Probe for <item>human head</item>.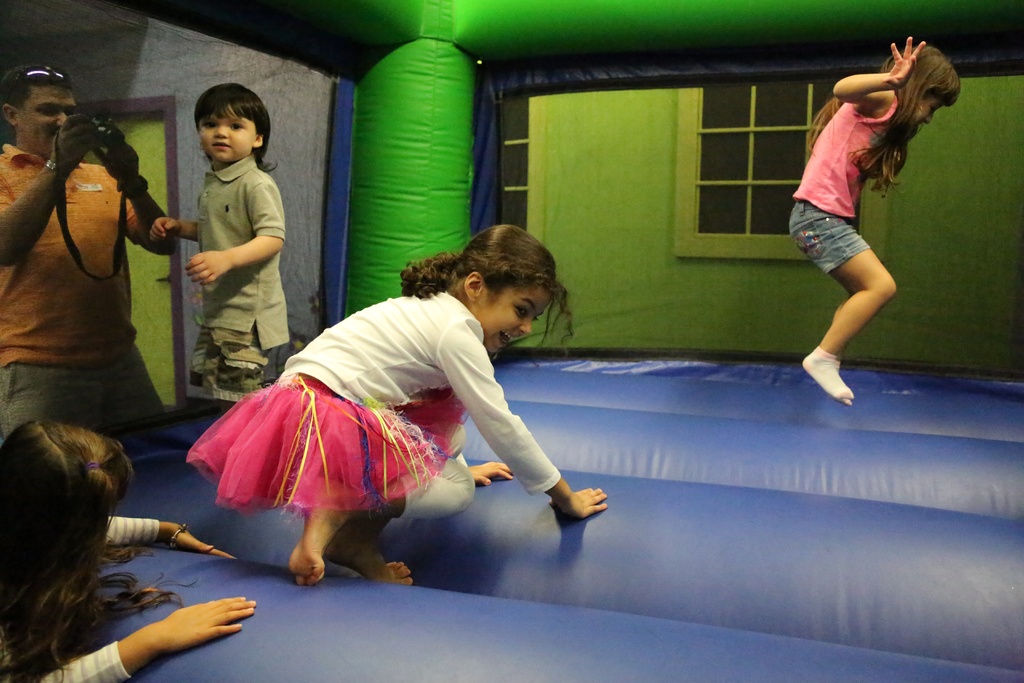
Probe result: bbox=[0, 67, 79, 155].
